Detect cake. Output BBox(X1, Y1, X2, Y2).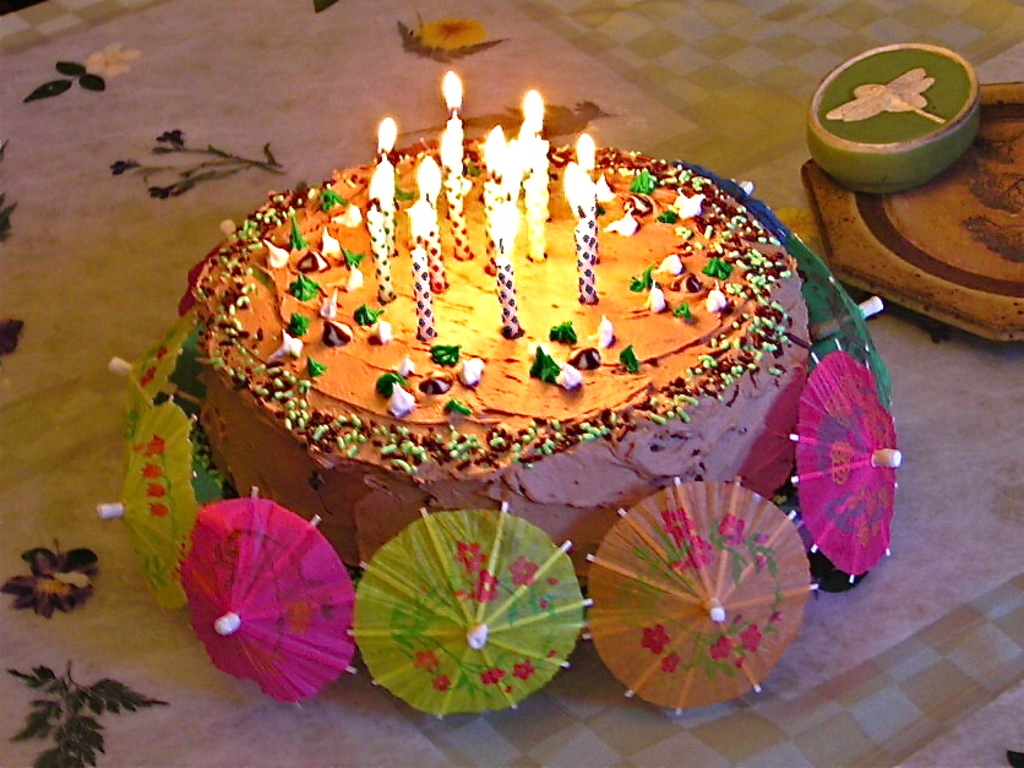
BBox(203, 138, 815, 583).
